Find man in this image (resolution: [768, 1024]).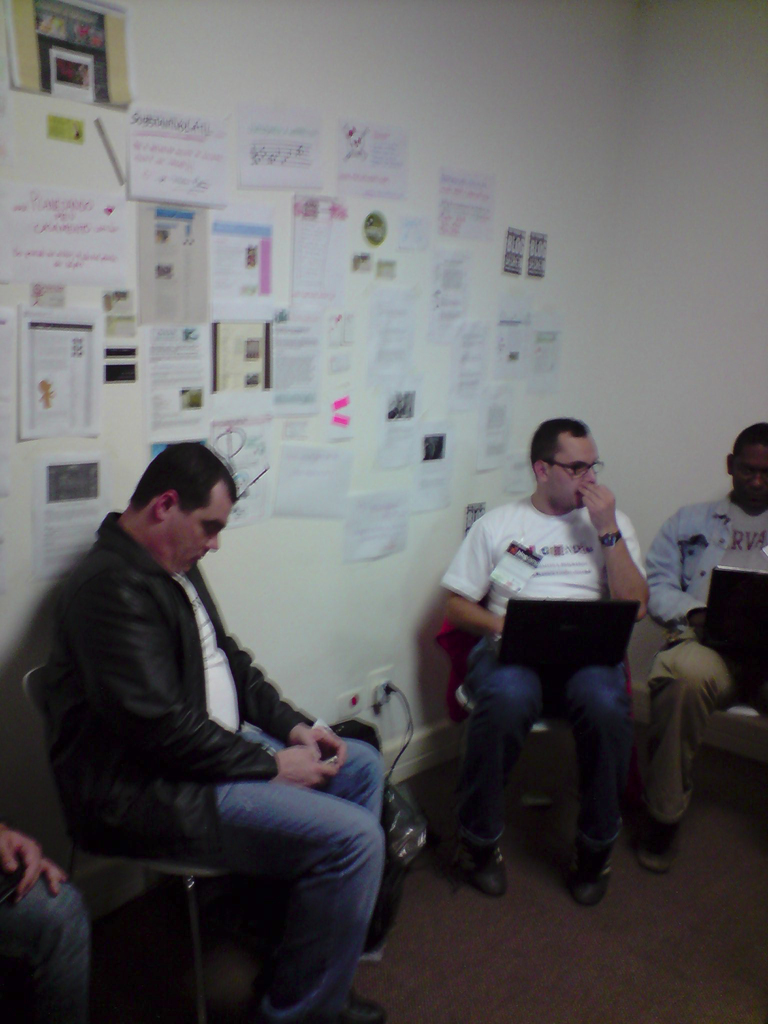
35, 429, 355, 995.
